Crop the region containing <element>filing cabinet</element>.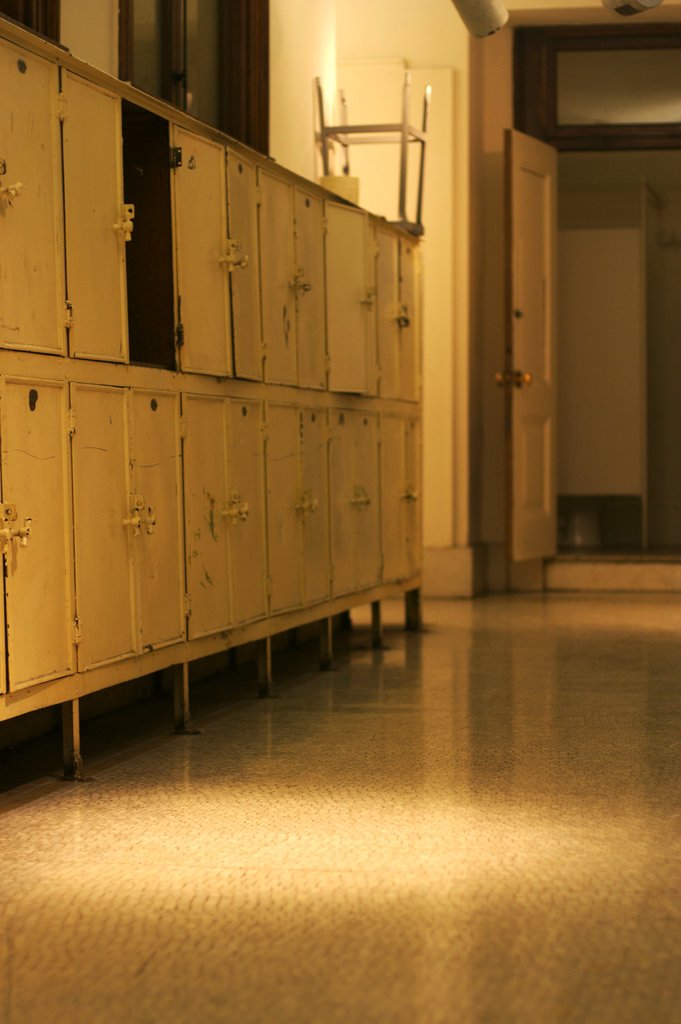
Crop region: [2, 15, 436, 781].
